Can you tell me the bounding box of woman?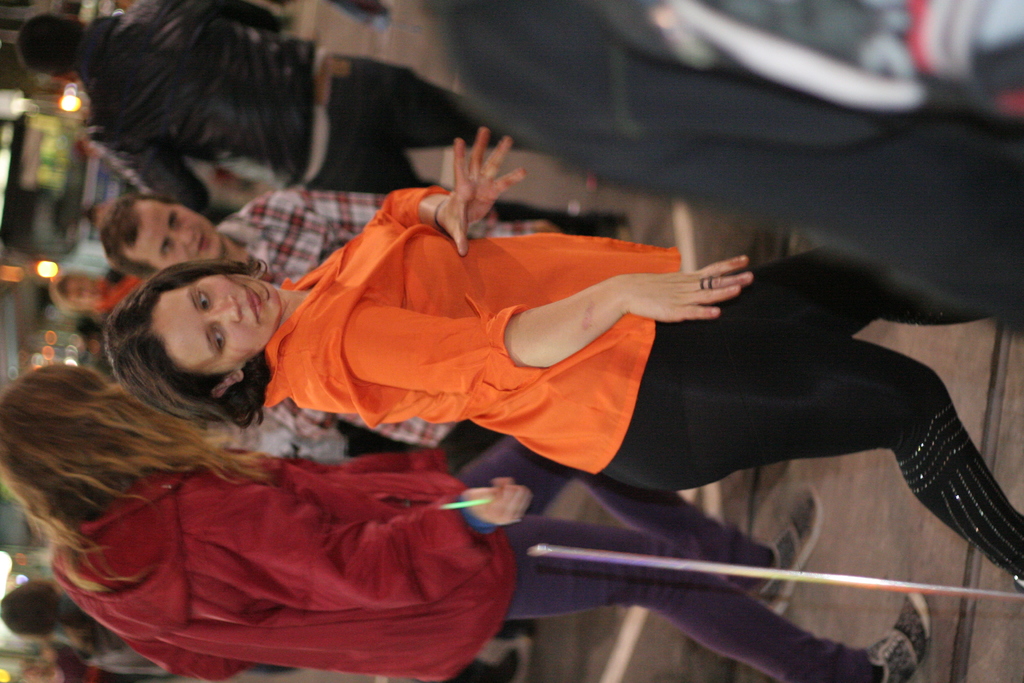
region(104, 124, 1023, 589).
